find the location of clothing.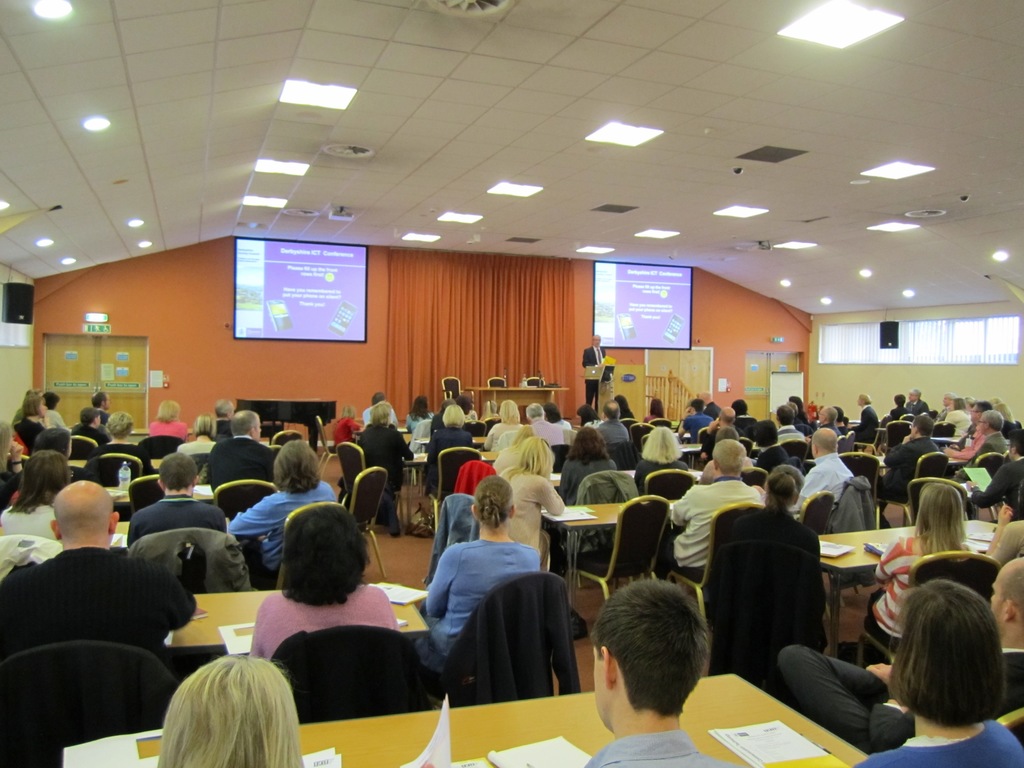
Location: (989,524,1023,566).
